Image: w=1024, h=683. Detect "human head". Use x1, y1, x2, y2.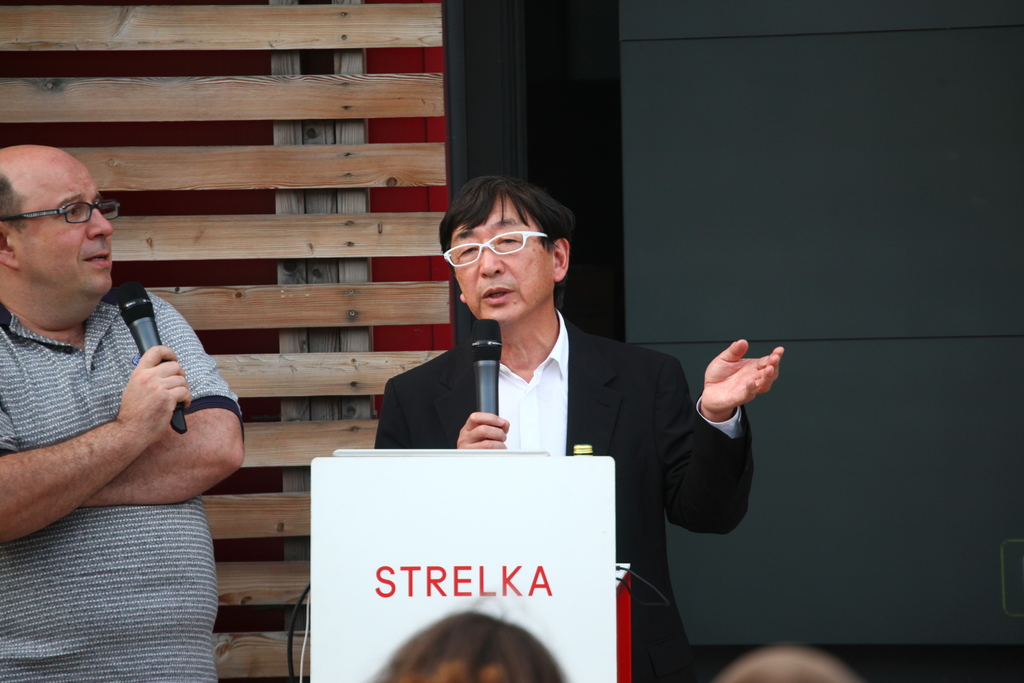
442, 178, 572, 322.
